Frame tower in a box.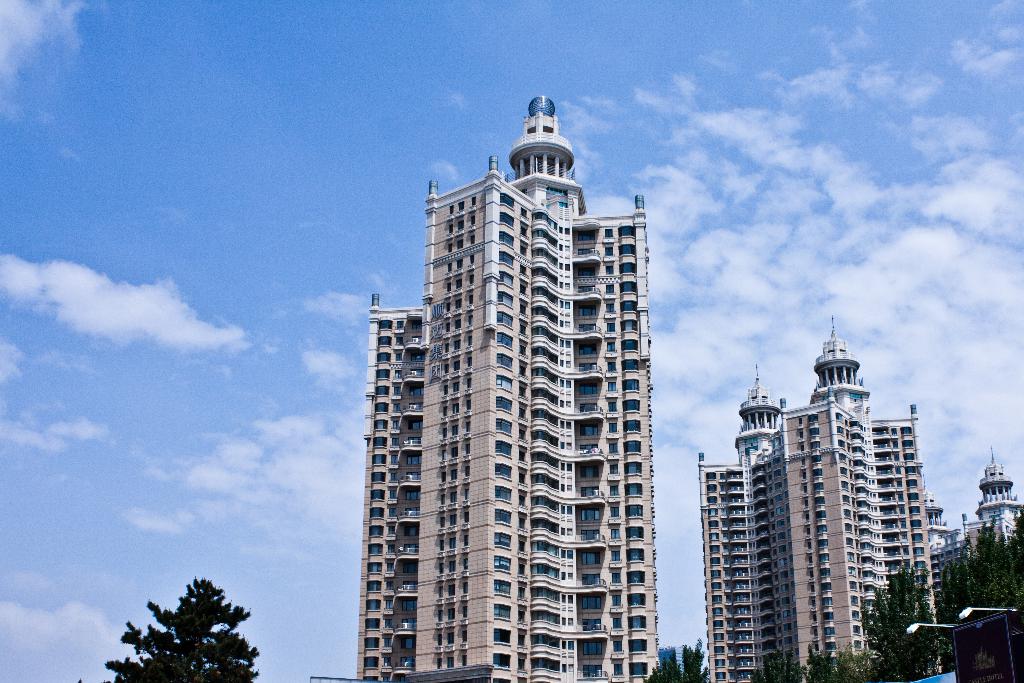
<bbox>355, 86, 666, 682</bbox>.
